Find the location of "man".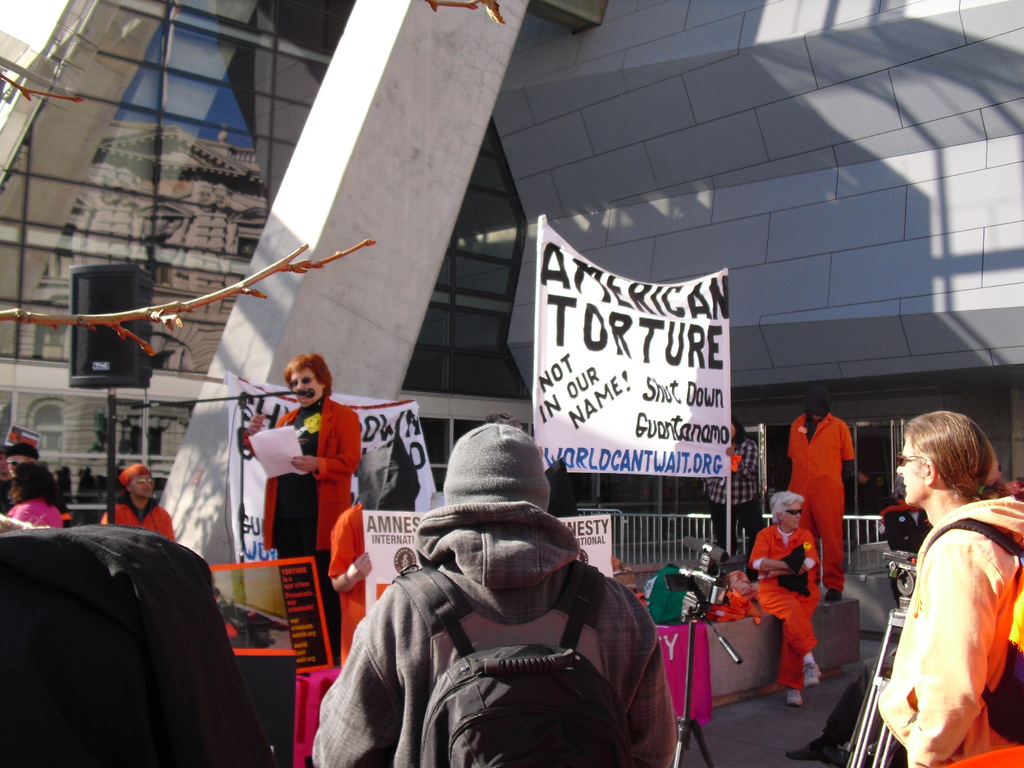
Location: <region>102, 467, 179, 543</region>.
